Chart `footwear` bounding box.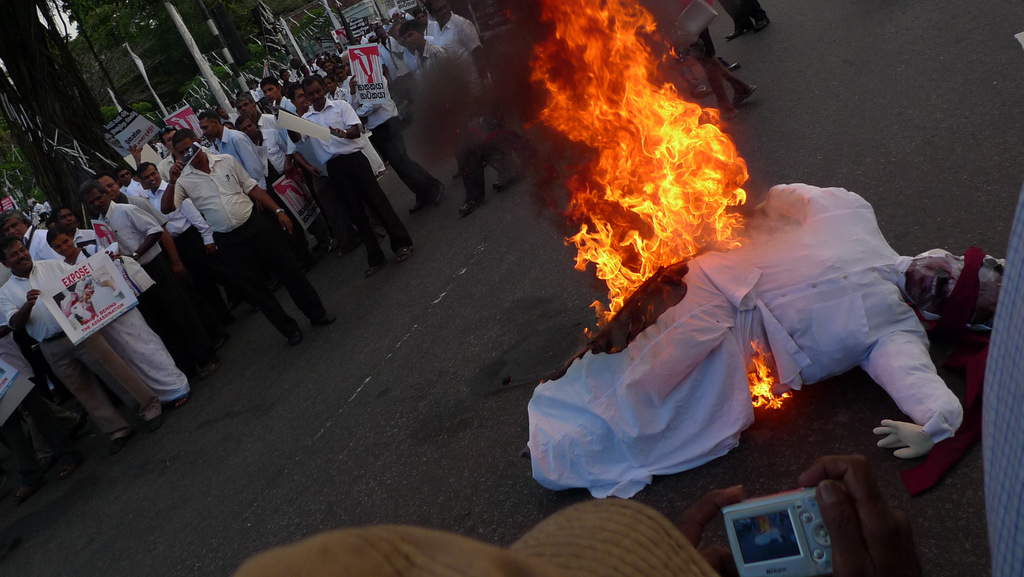
Charted: <bbox>280, 322, 299, 344</bbox>.
